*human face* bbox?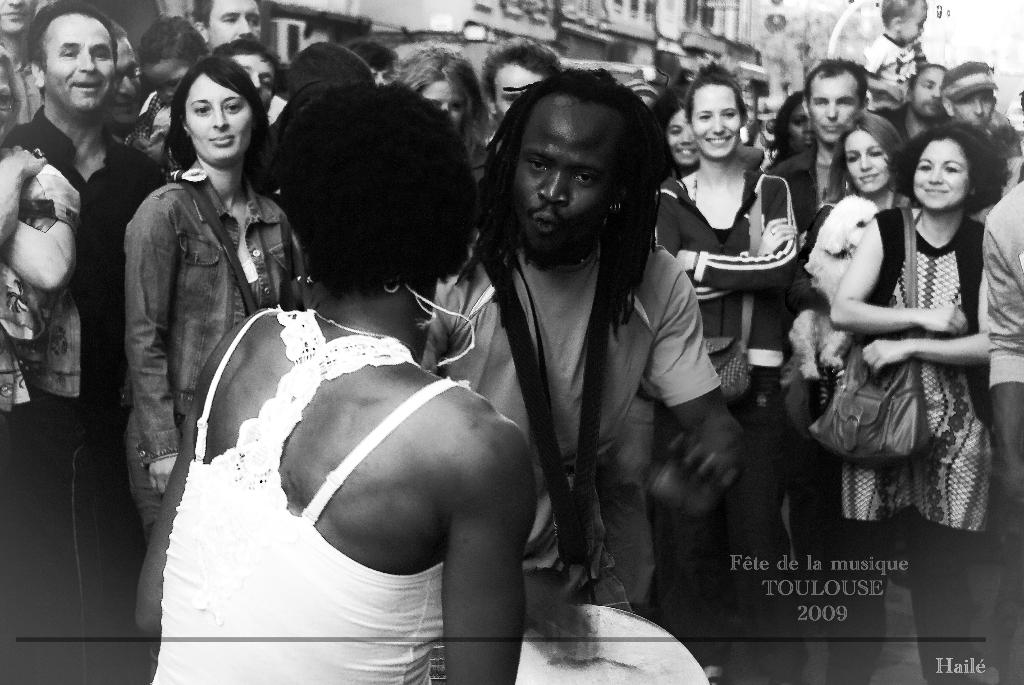
(left=914, top=141, right=969, bottom=209)
